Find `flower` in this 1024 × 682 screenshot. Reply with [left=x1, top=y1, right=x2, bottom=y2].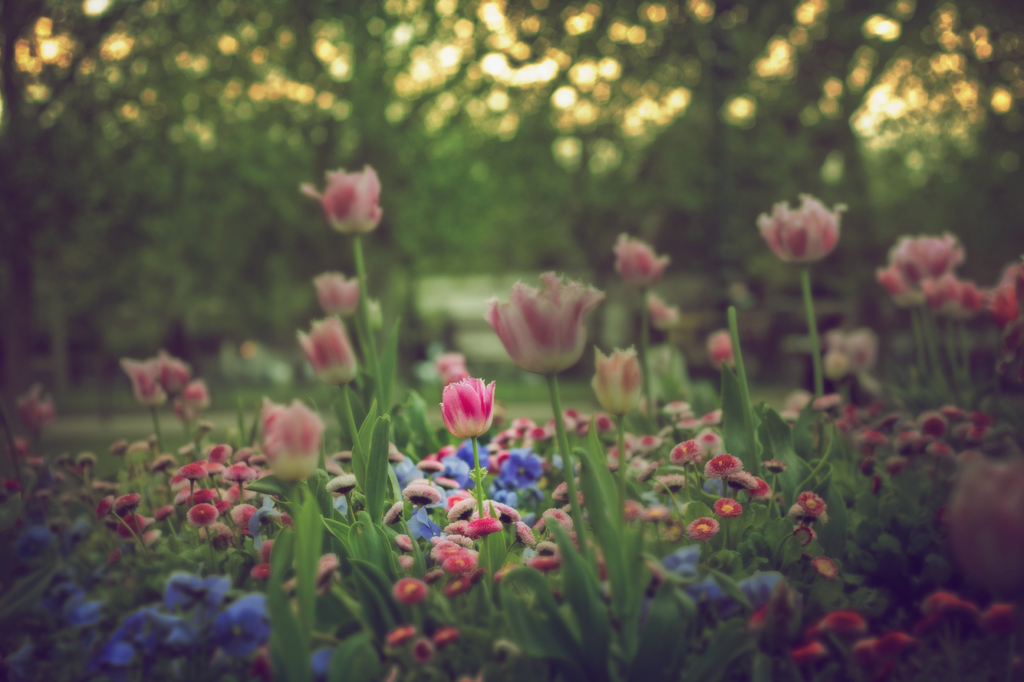
[left=484, top=274, right=619, bottom=381].
